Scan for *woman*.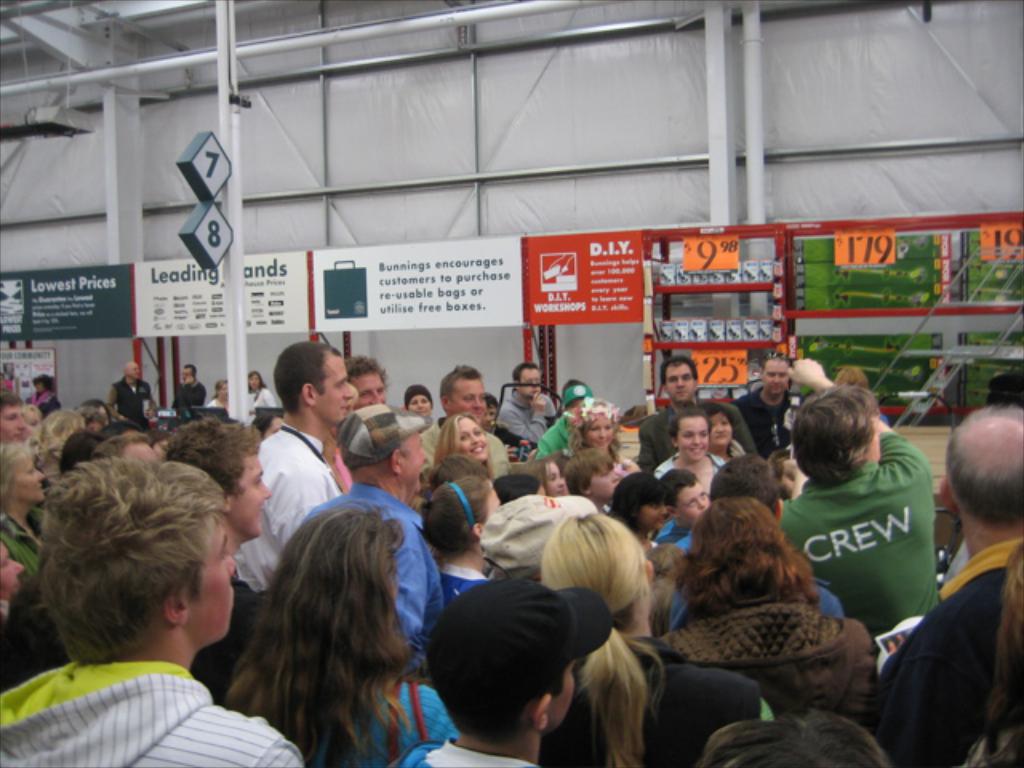
Scan result: 238:366:278:427.
